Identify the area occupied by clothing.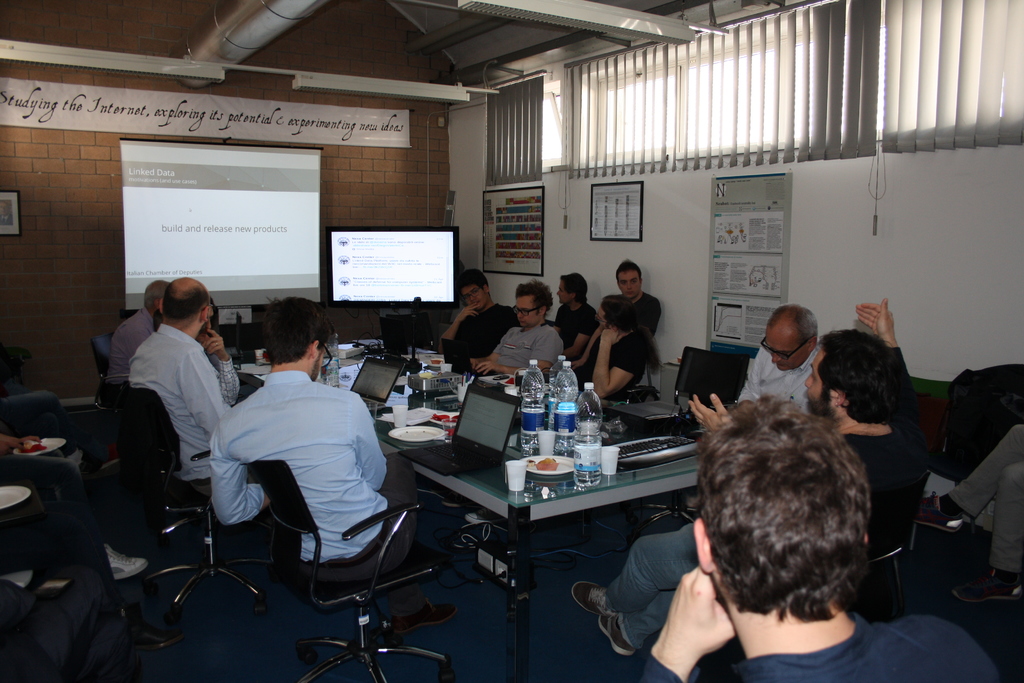
Area: box(609, 288, 662, 338).
